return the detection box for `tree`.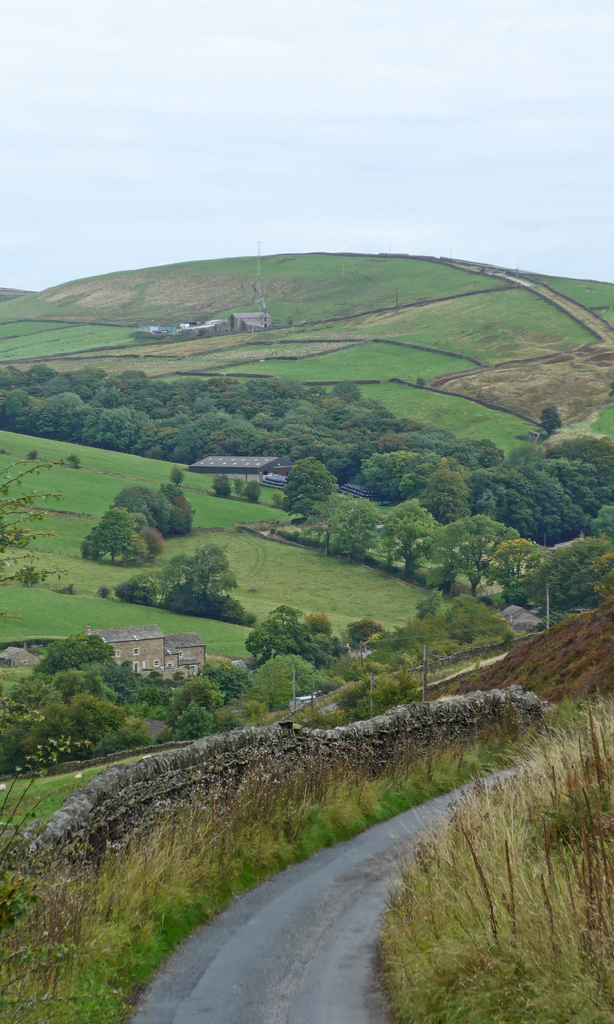
l=303, t=611, r=337, b=652.
